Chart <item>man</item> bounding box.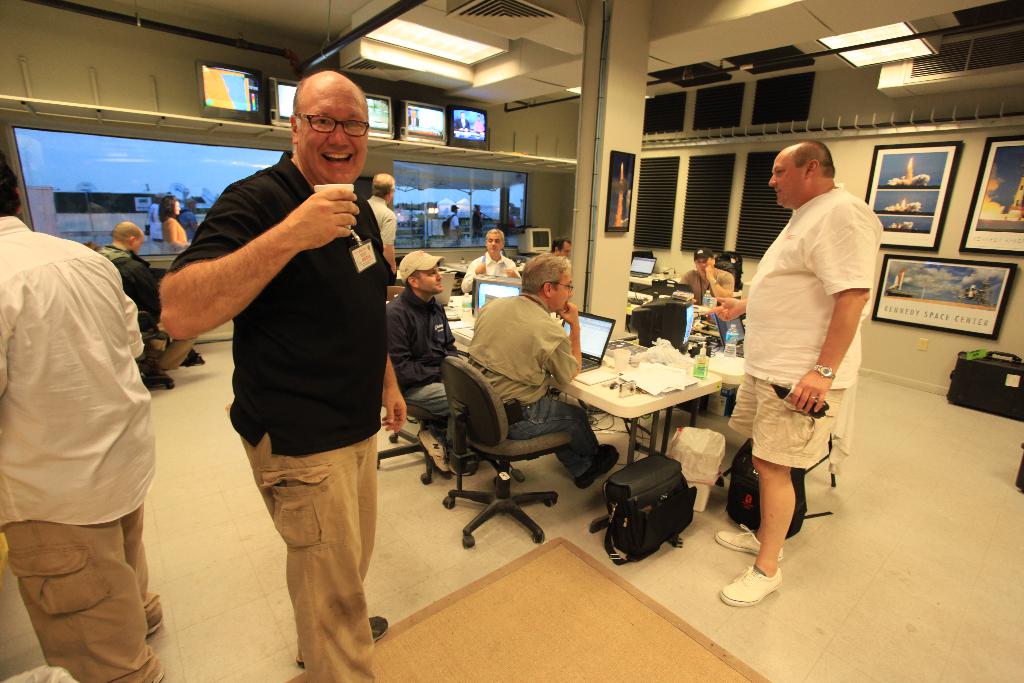
Charted: bbox=(0, 152, 169, 682).
